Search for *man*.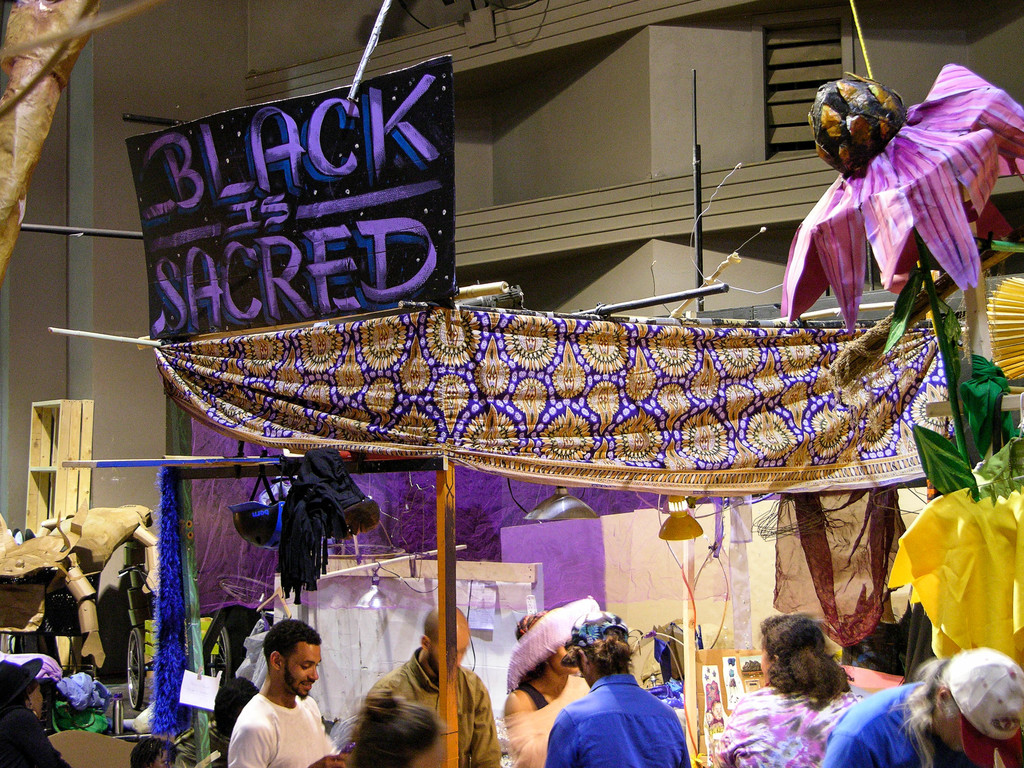
Found at 227,620,349,767.
